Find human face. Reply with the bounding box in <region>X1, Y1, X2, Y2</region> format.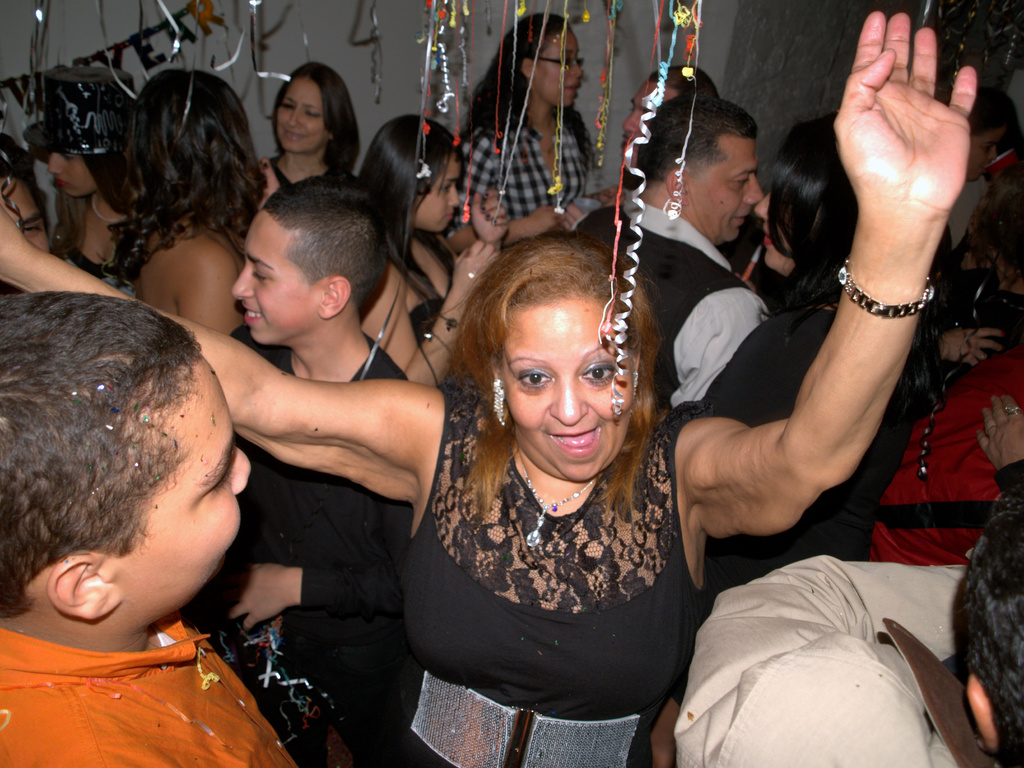
<region>746, 192, 812, 278</region>.
